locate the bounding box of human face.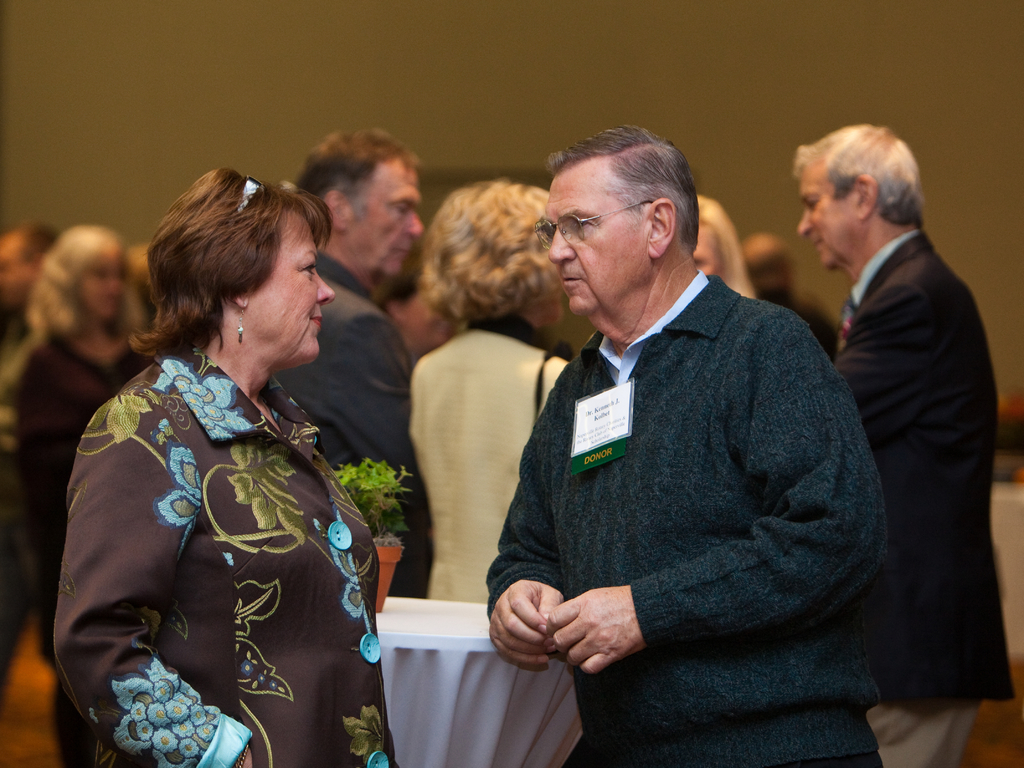
Bounding box: locate(347, 153, 425, 276).
